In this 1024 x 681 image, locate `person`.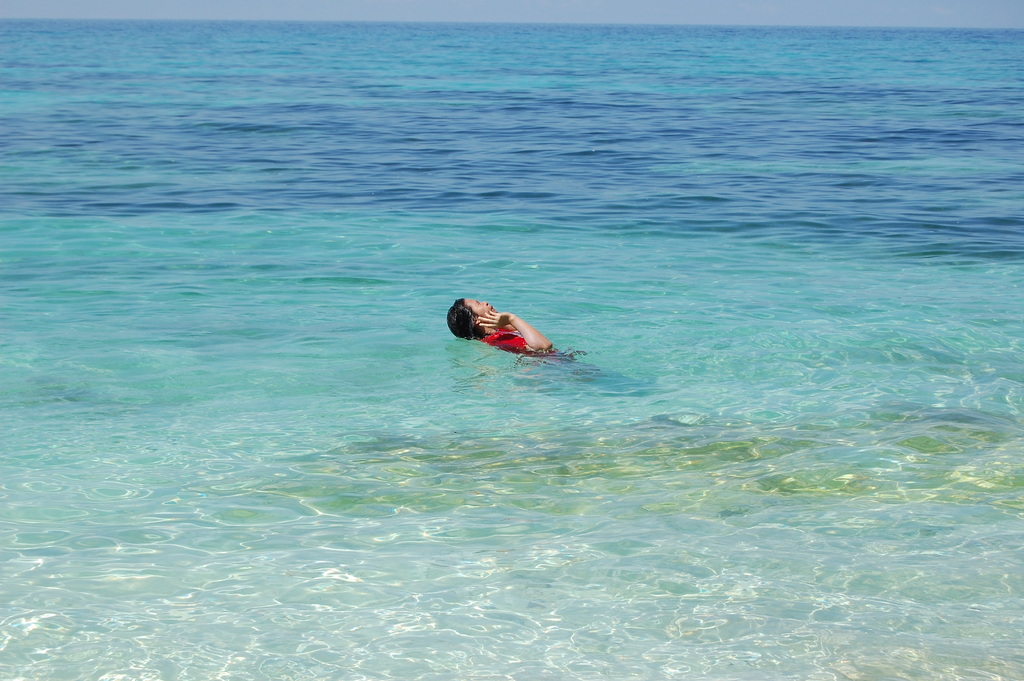
Bounding box: detection(442, 299, 561, 361).
